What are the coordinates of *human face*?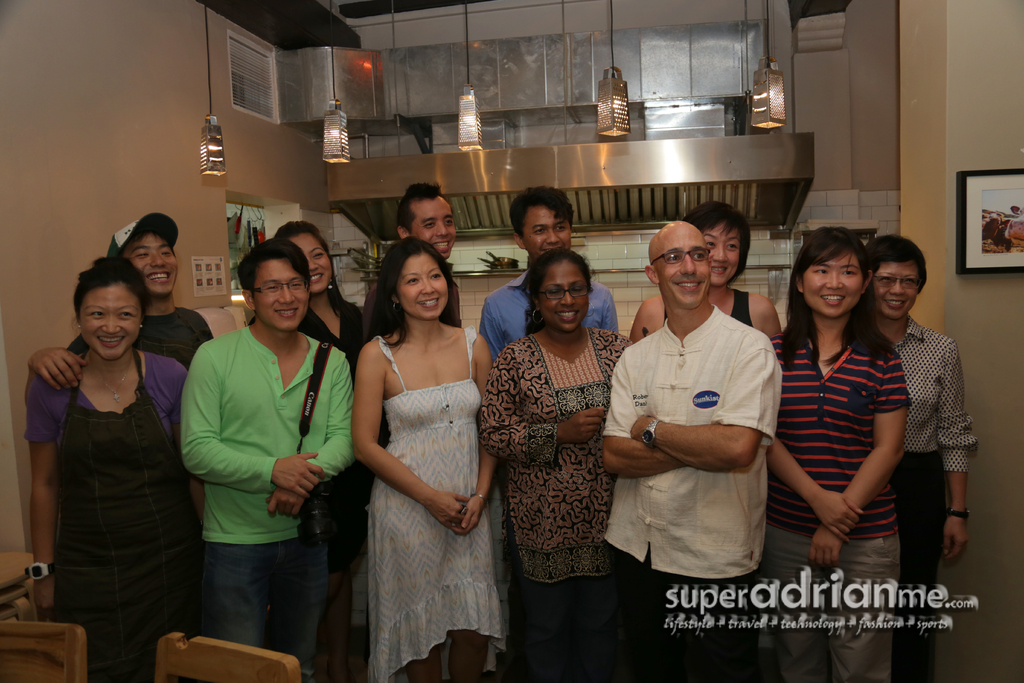
[255, 255, 308, 331].
